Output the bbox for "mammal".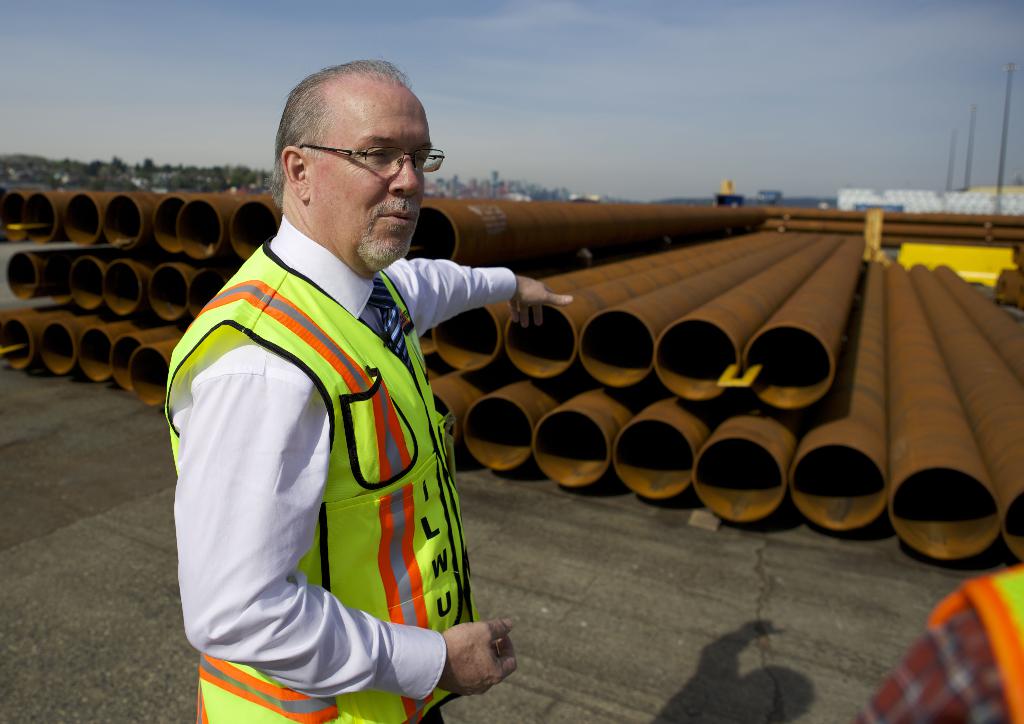
bbox=(856, 563, 1023, 723).
